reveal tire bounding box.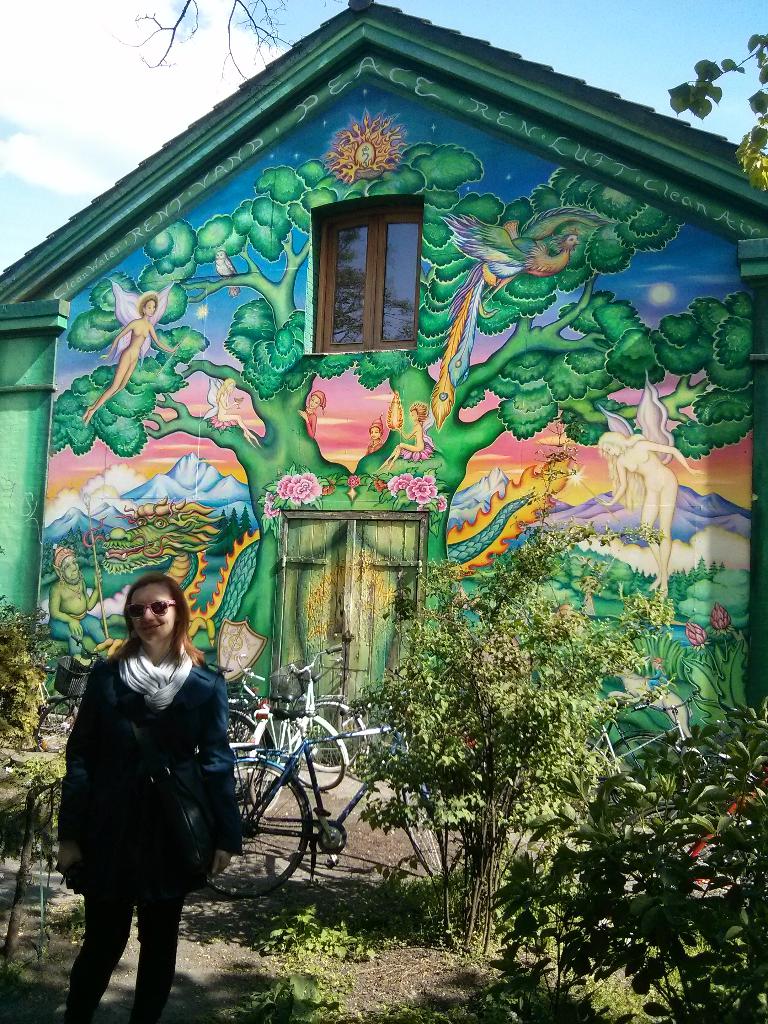
Revealed: 307, 706, 363, 771.
